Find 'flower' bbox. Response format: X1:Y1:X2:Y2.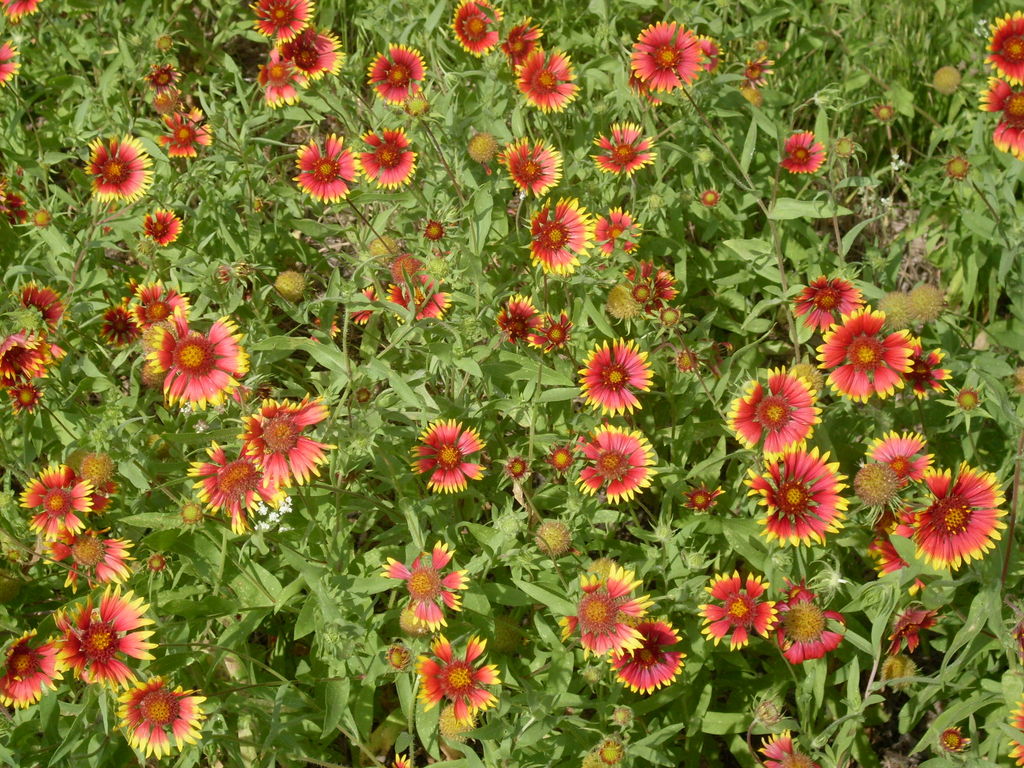
676:481:730:516.
